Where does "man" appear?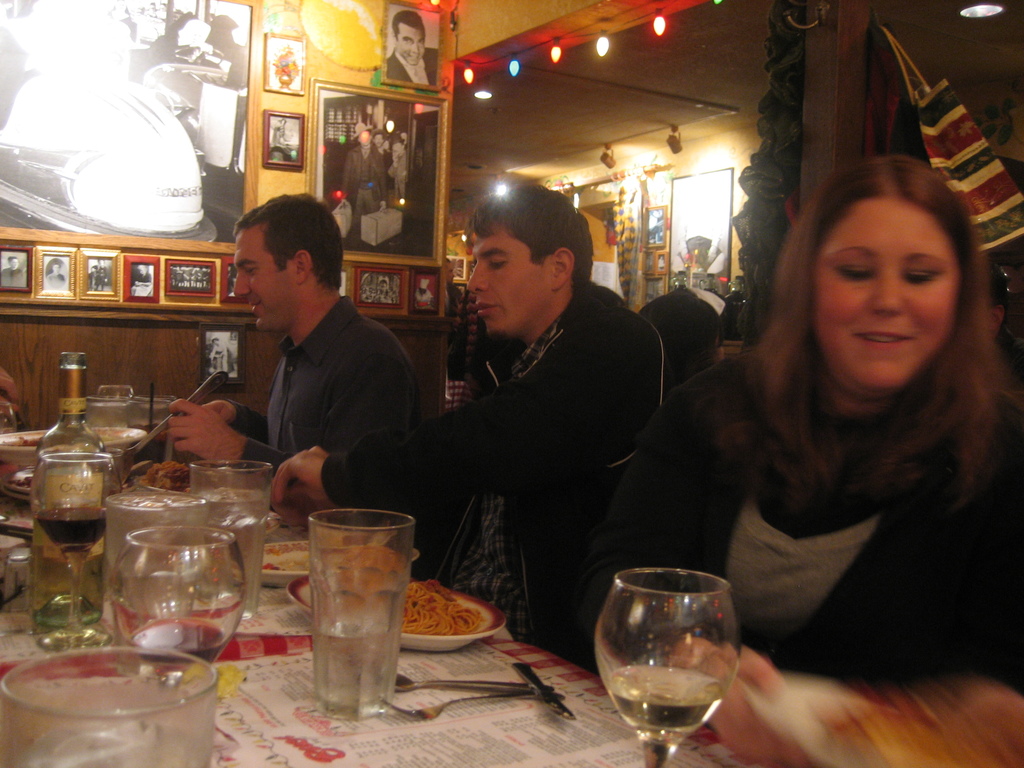
Appears at (47,262,67,287).
